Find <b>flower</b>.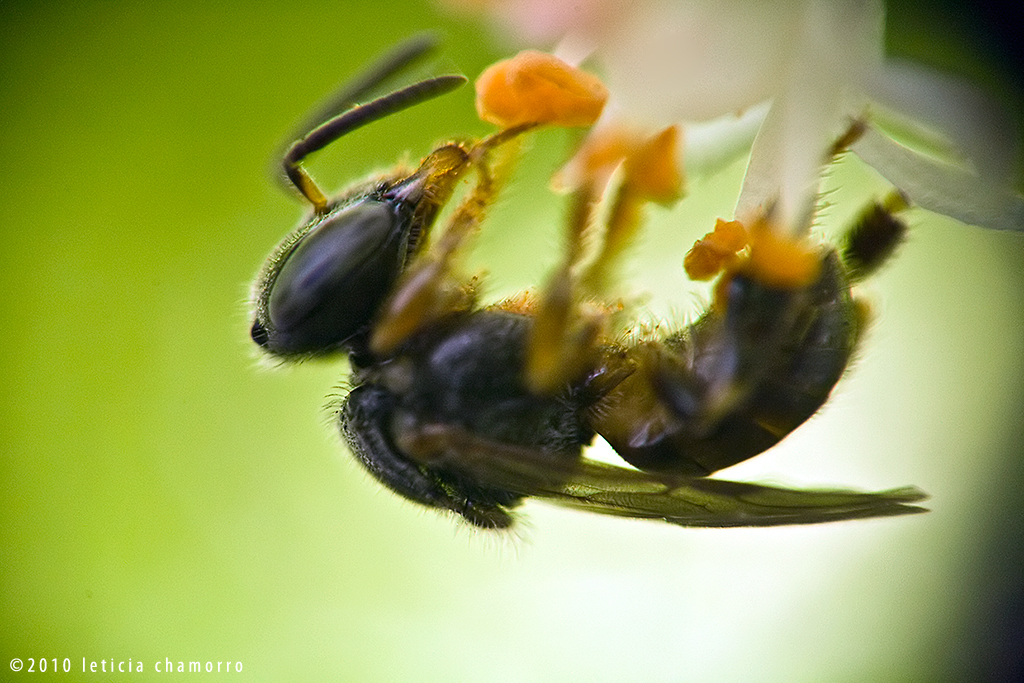
[470,38,624,132].
